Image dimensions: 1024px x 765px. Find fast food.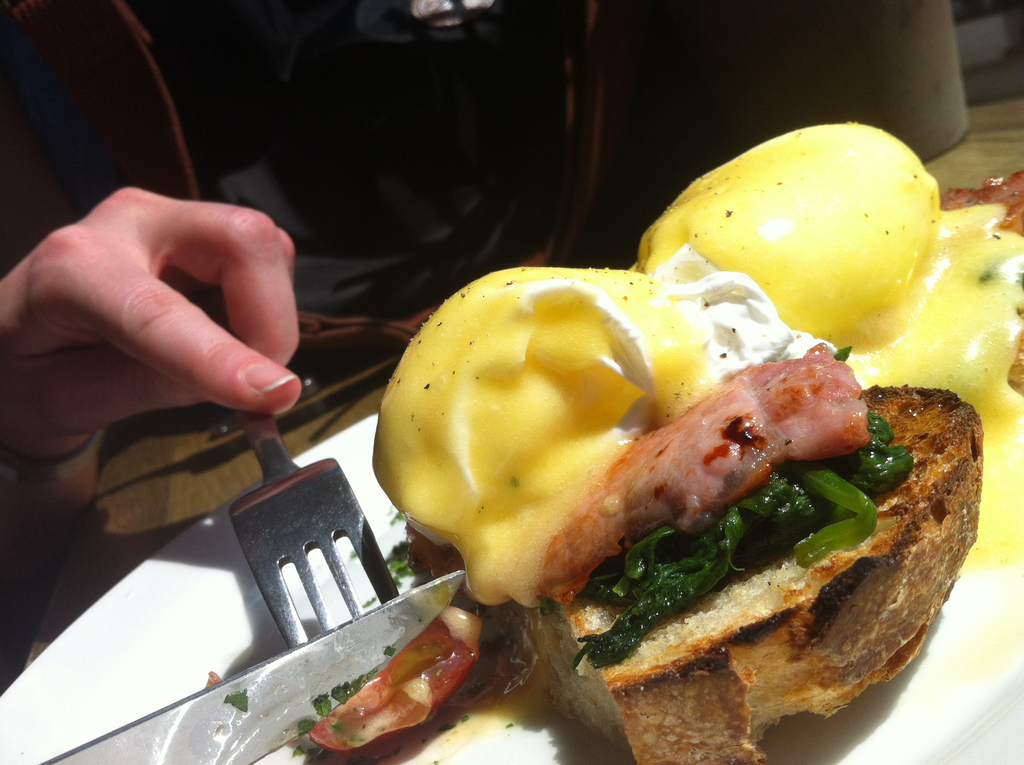
region(241, 108, 1018, 764).
